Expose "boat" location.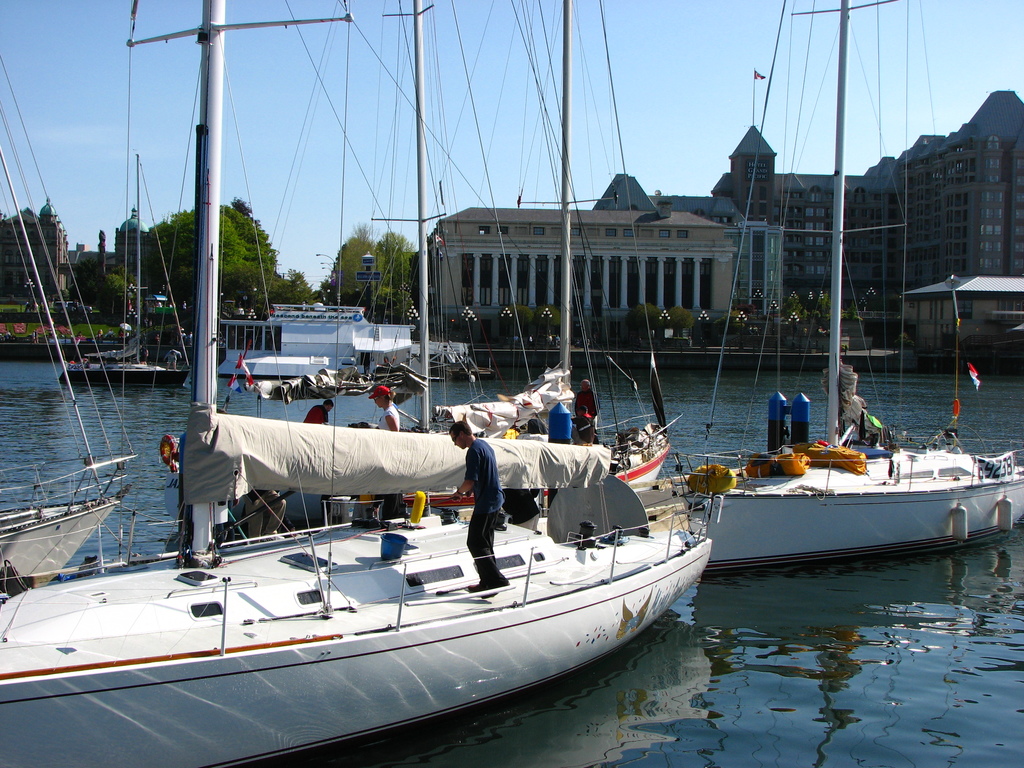
Exposed at [x1=0, y1=0, x2=710, y2=767].
